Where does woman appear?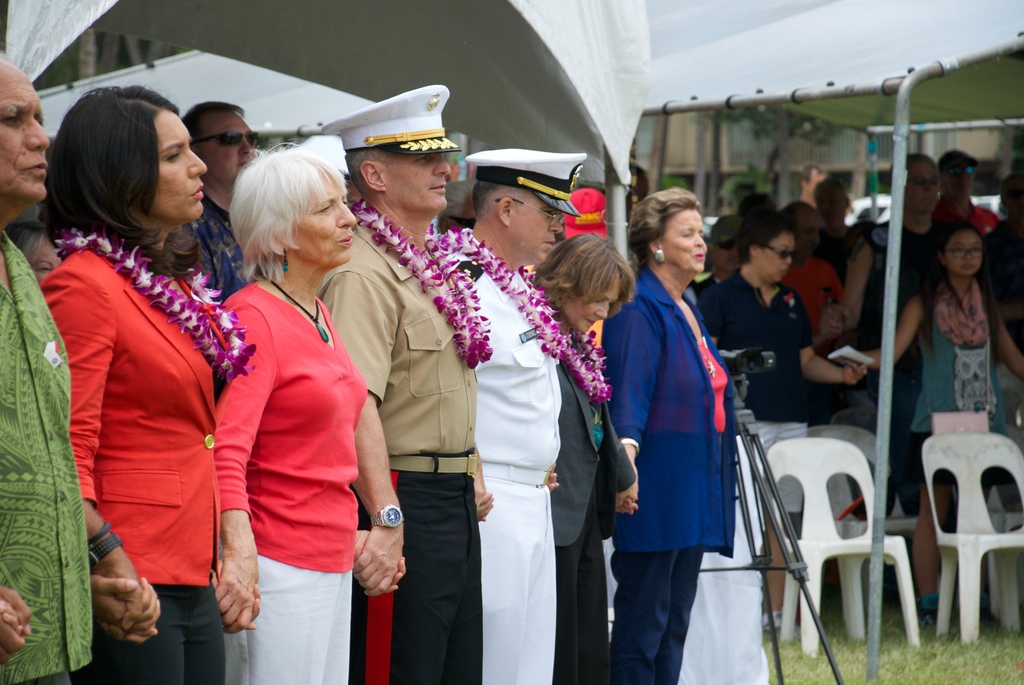
Appears at left=212, top=132, right=406, bottom=684.
